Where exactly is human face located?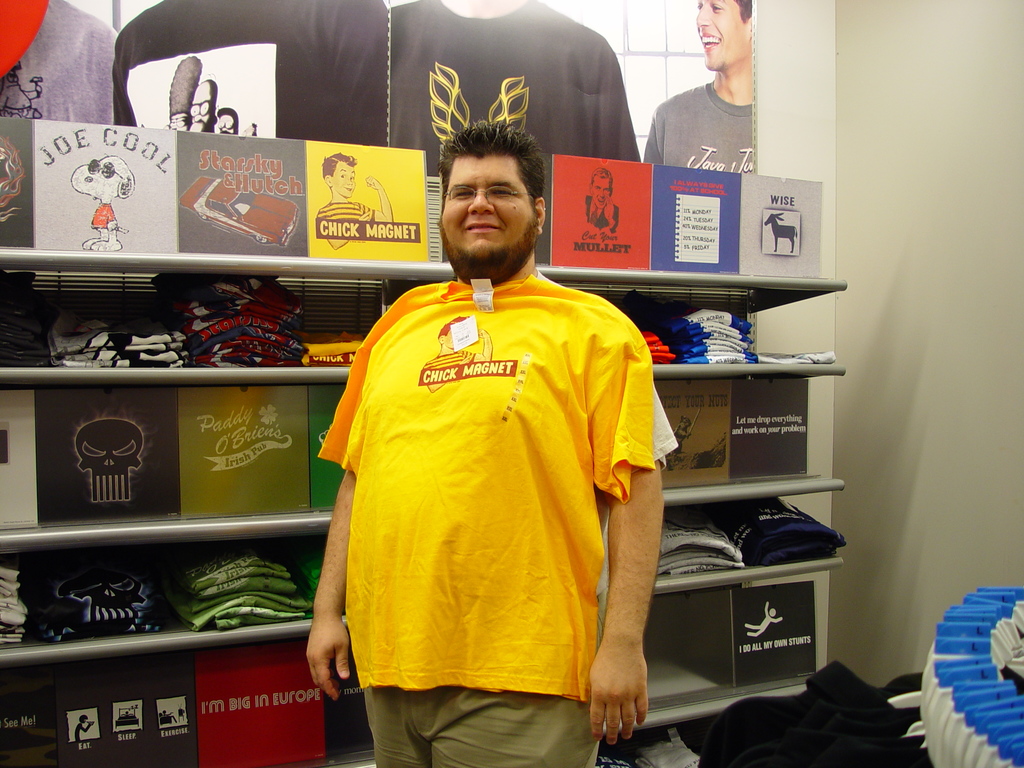
Its bounding box is [328, 160, 356, 201].
